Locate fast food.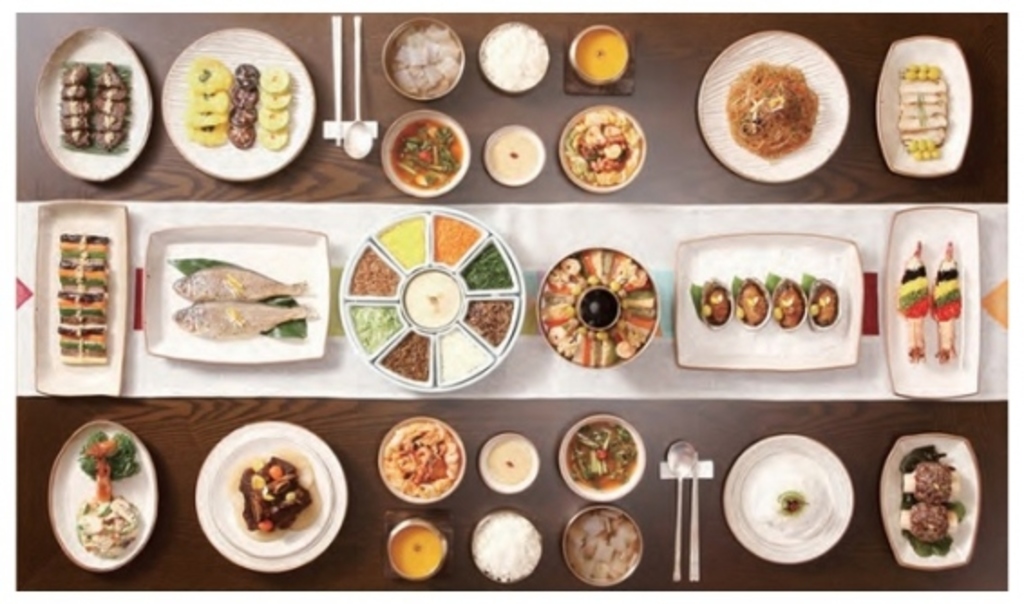
Bounding box: [left=557, top=107, right=651, bottom=199].
